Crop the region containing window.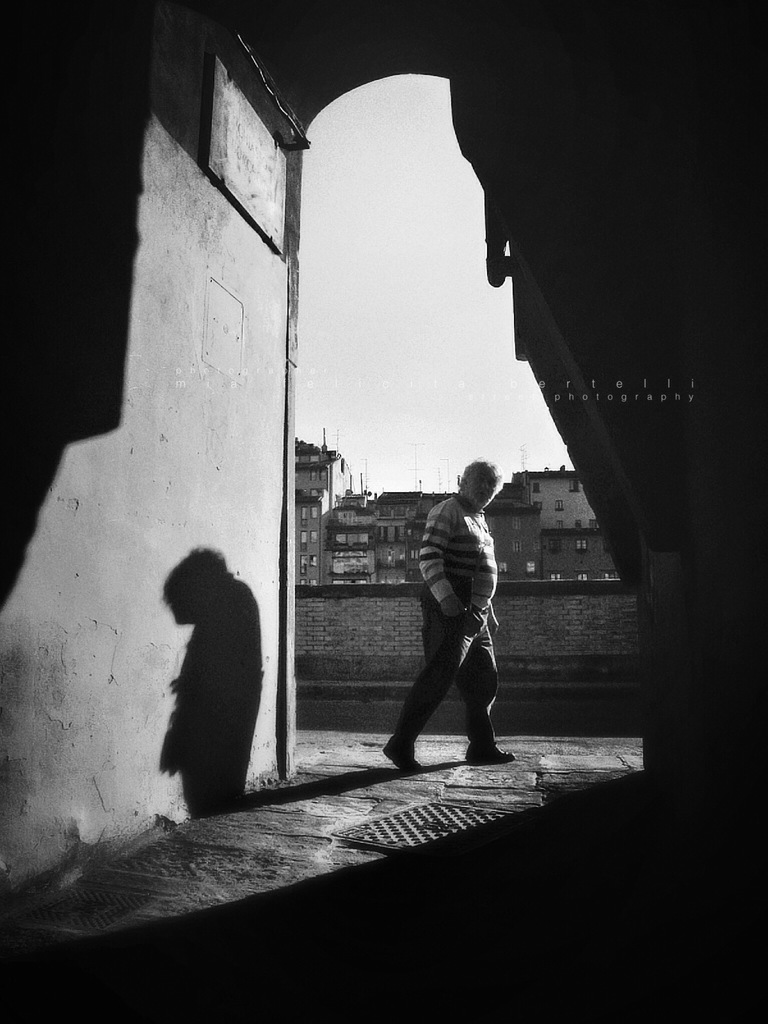
Crop region: select_region(580, 541, 593, 552).
